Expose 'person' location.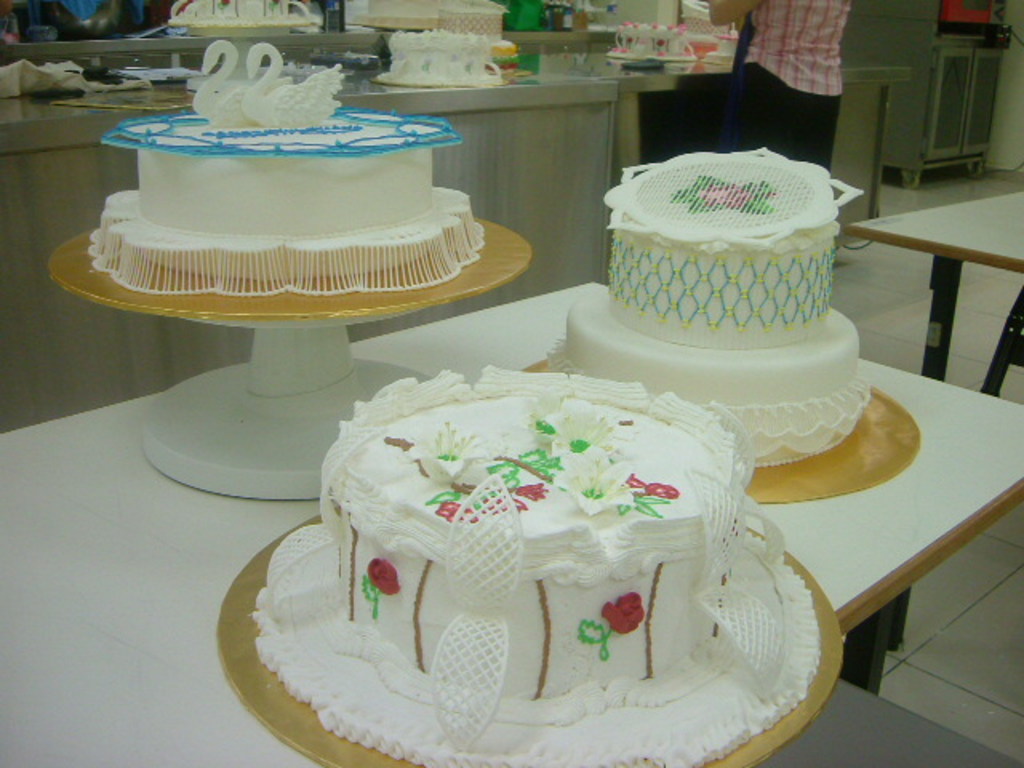
Exposed at detection(712, 0, 842, 173).
